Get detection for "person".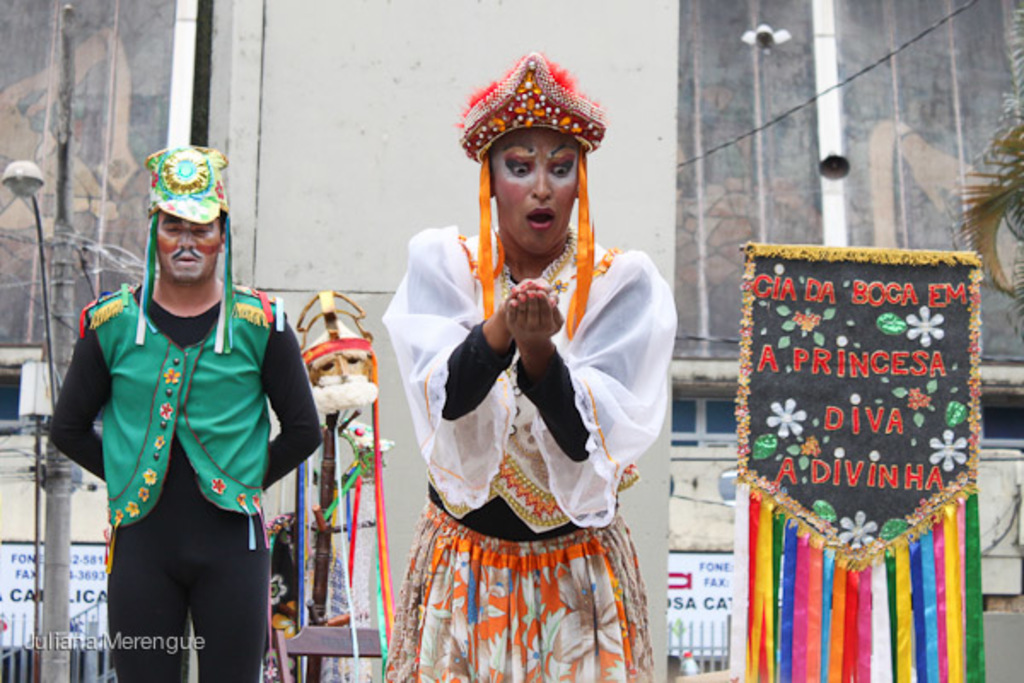
Detection: box=[377, 65, 669, 681].
